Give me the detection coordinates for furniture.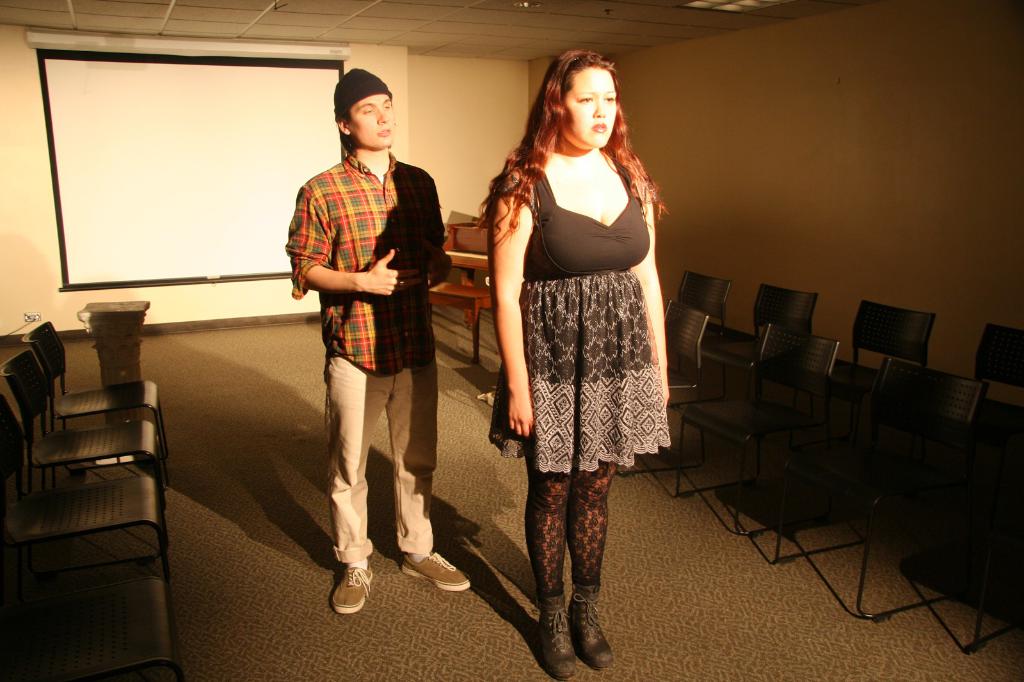
pyautogui.locateOnScreen(19, 317, 172, 468).
